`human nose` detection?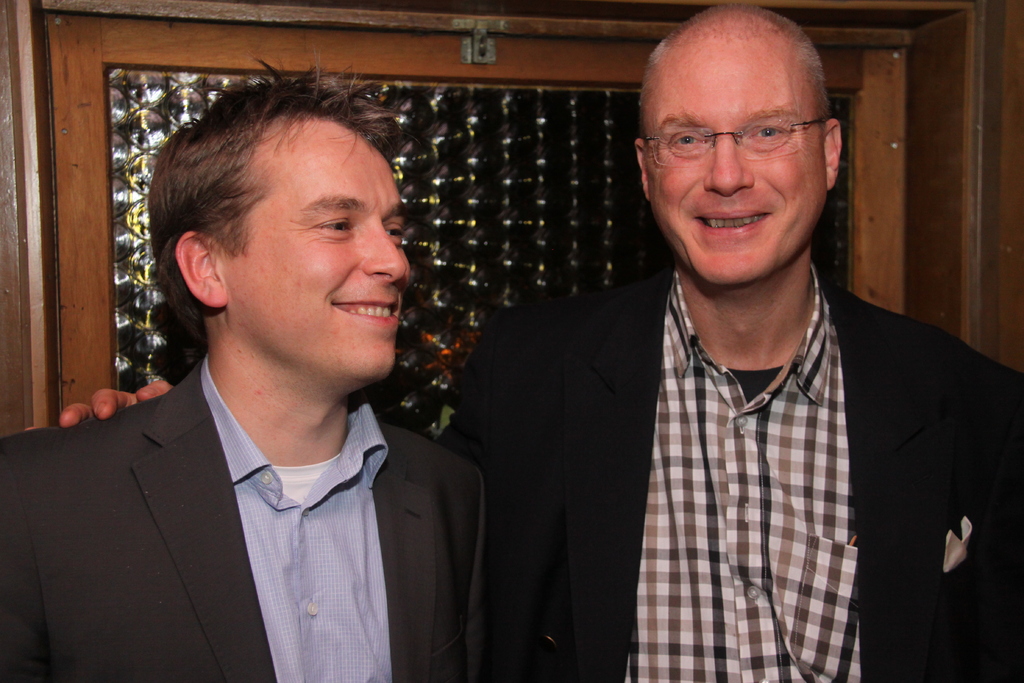
box=[701, 138, 753, 198]
